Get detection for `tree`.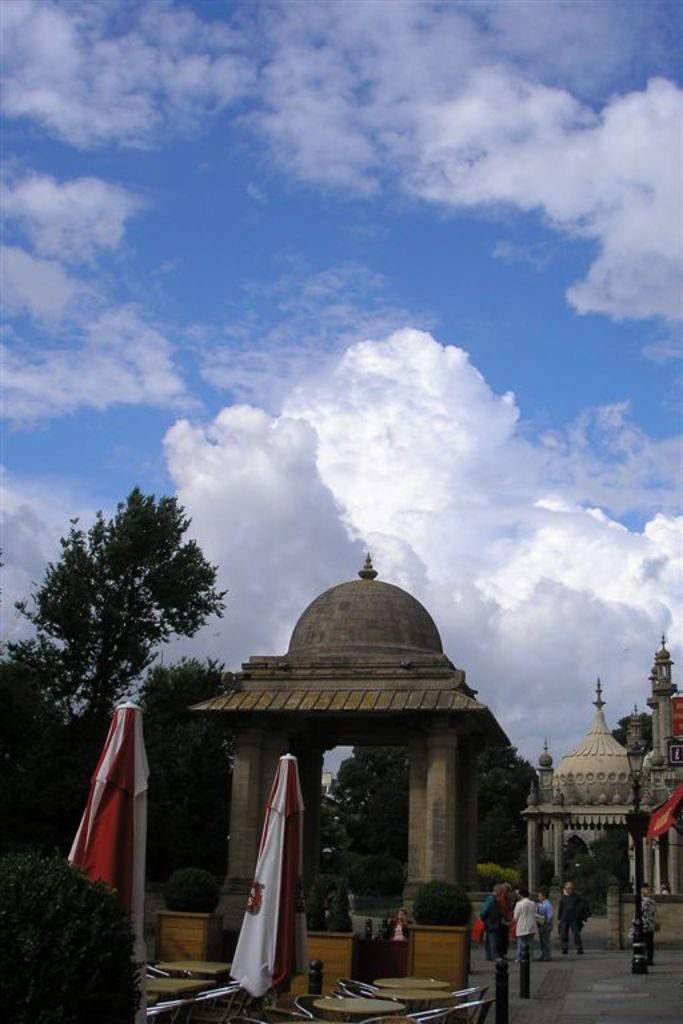
Detection: [0, 625, 76, 731].
